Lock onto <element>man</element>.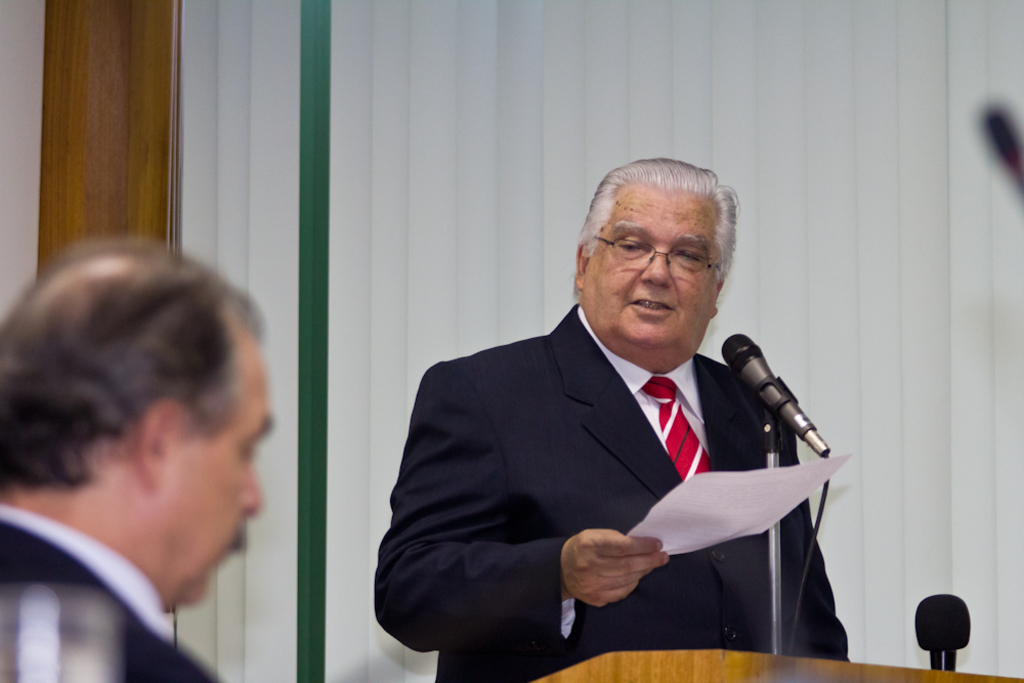
Locked: bbox=[0, 237, 280, 682].
